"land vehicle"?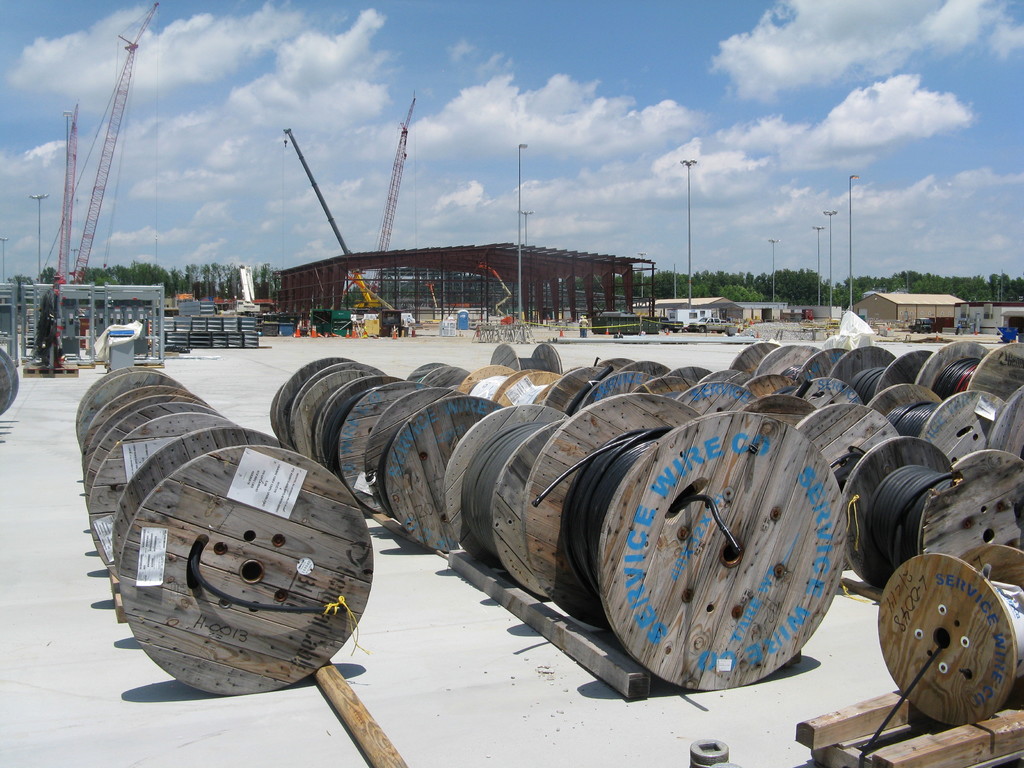
[x1=235, y1=301, x2=263, y2=314]
